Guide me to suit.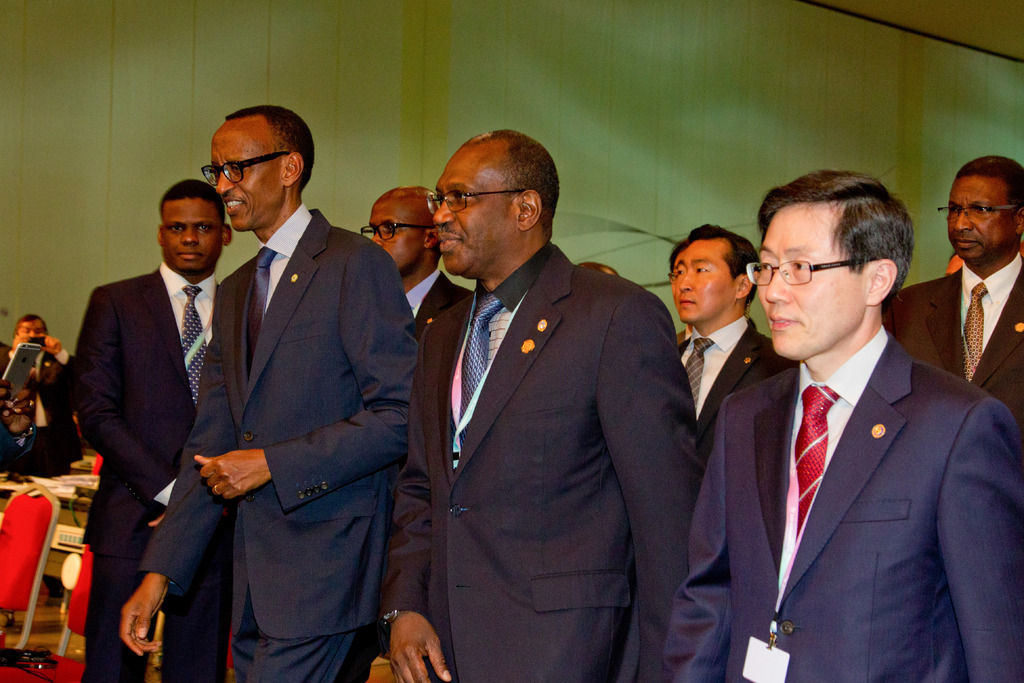
Guidance: region(881, 252, 1023, 420).
